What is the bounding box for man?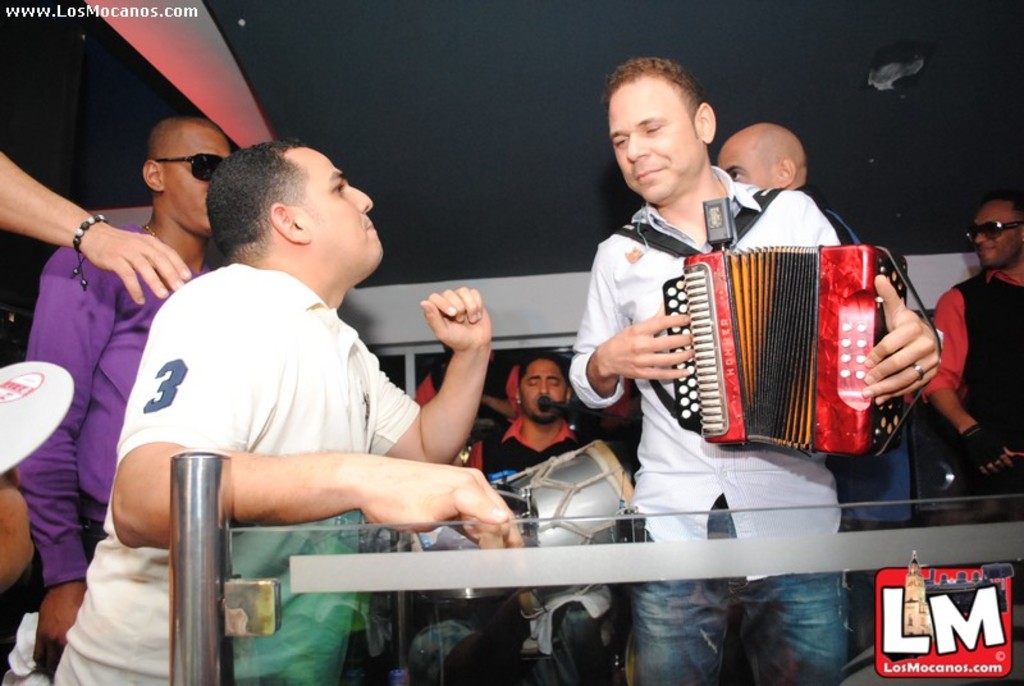
pyautogui.locateOnScreen(920, 175, 1023, 539).
